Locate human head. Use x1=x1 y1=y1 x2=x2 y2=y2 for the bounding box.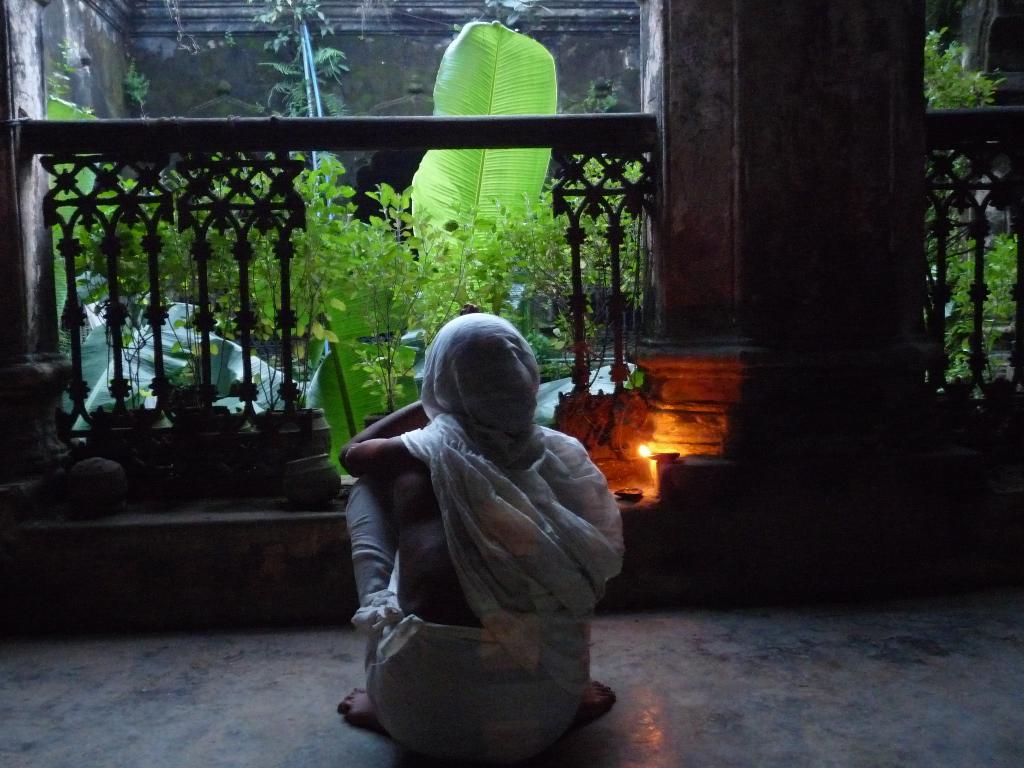
x1=421 y1=301 x2=538 y2=435.
